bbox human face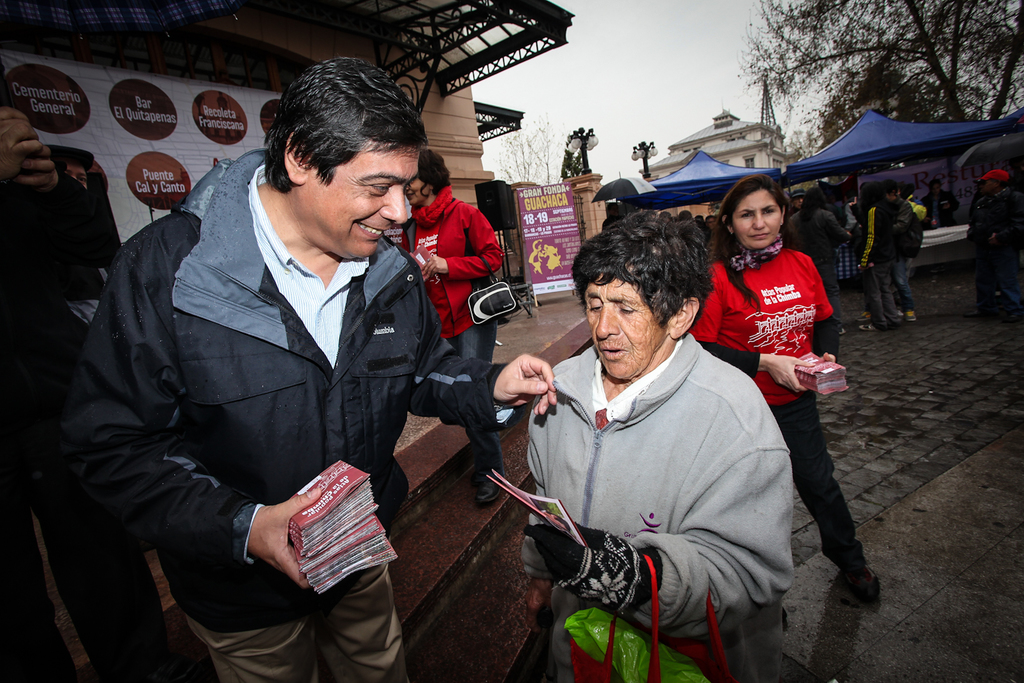
x1=401, y1=177, x2=427, y2=205
